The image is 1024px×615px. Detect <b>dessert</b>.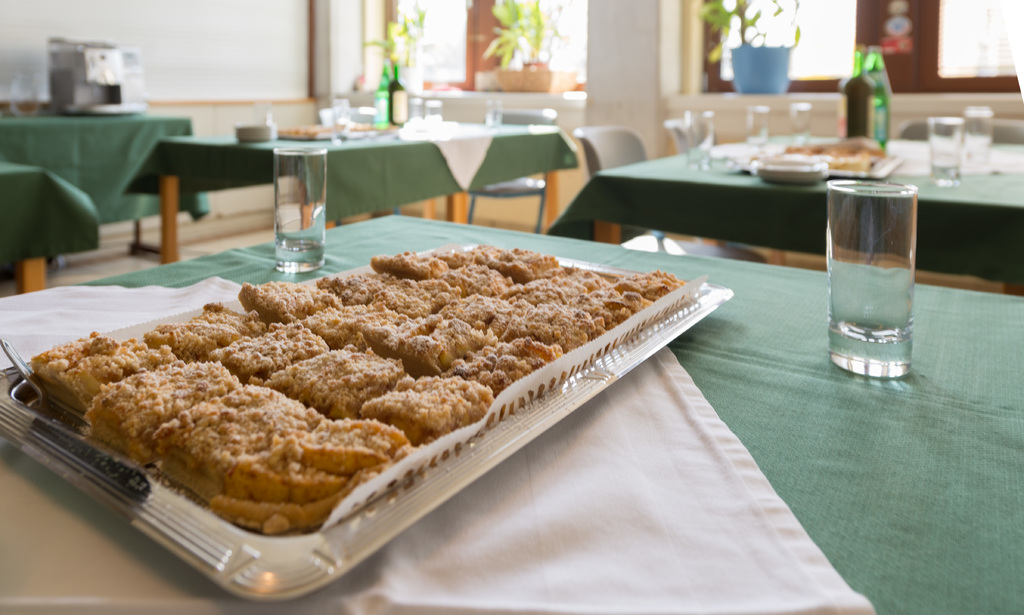
Detection: BBox(598, 268, 682, 300).
